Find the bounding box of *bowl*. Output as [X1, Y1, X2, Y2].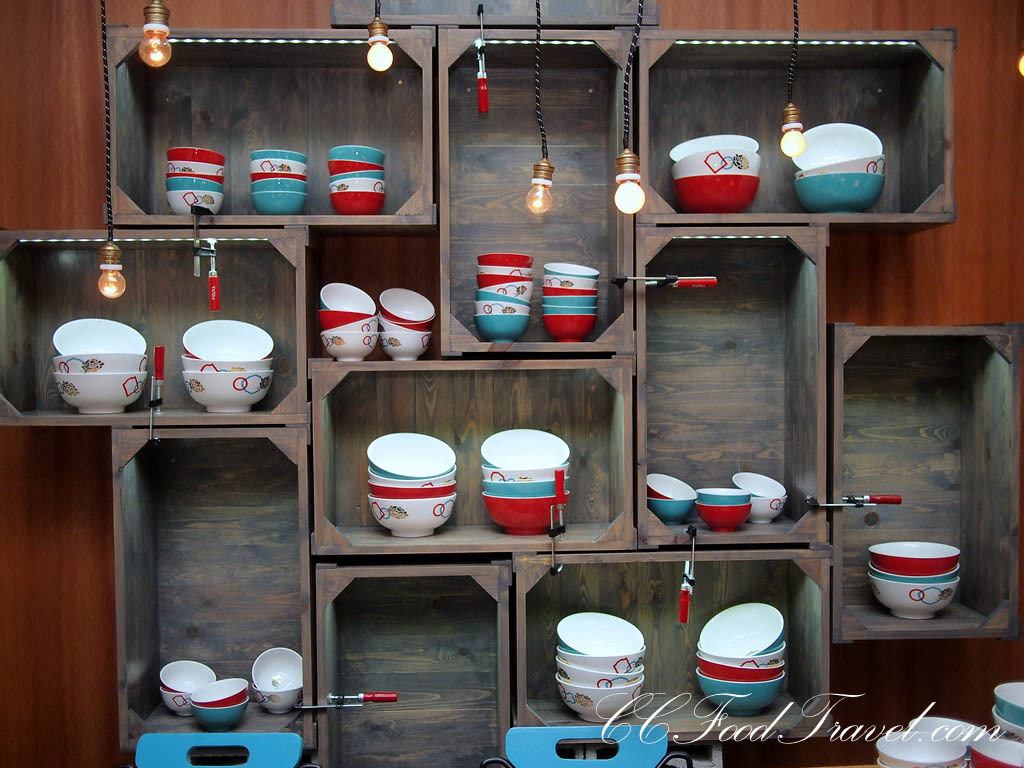
[192, 681, 248, 708].
